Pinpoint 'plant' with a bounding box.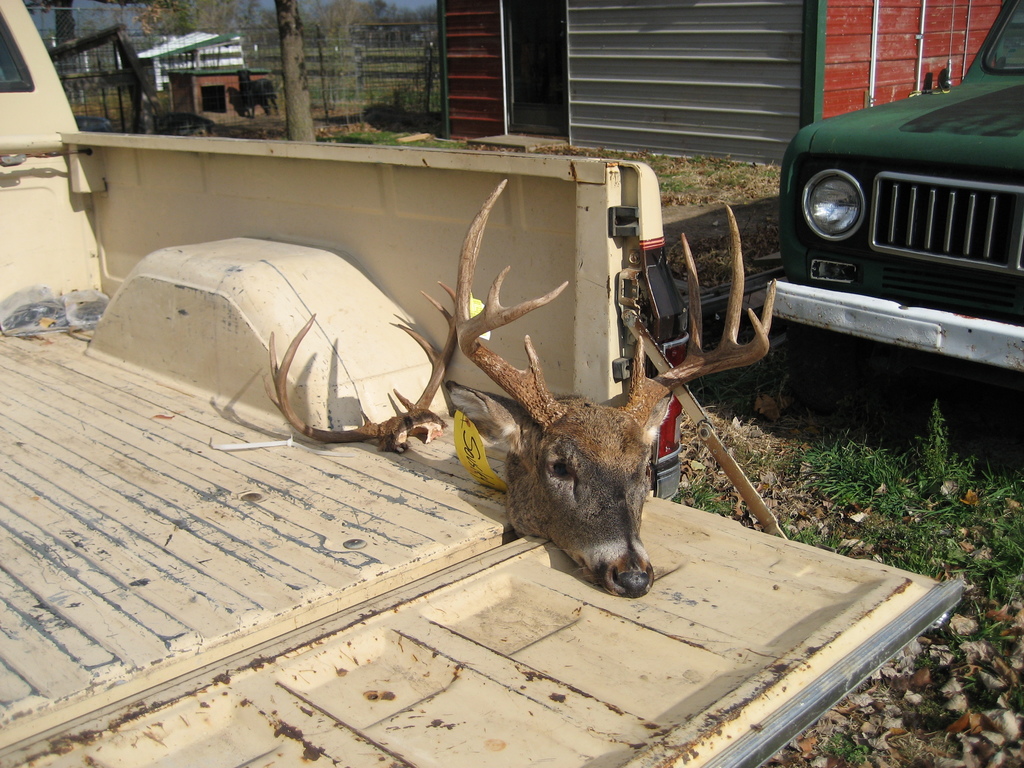
bbox=[656, 147, 689, 198].
